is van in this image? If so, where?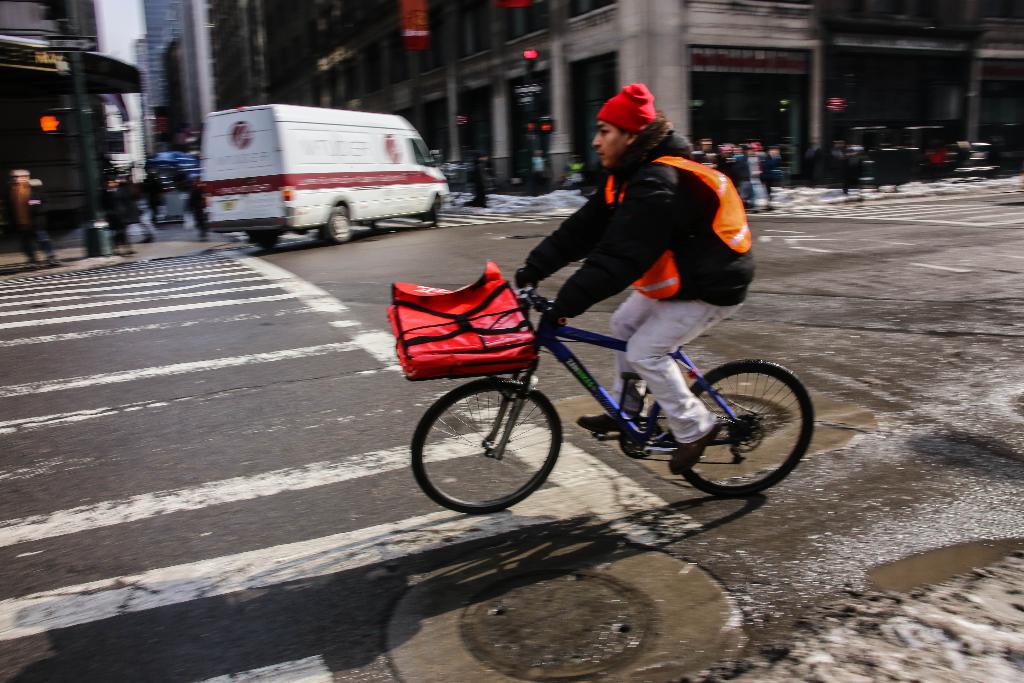
Yes, at 203, 101, 452, 247.
